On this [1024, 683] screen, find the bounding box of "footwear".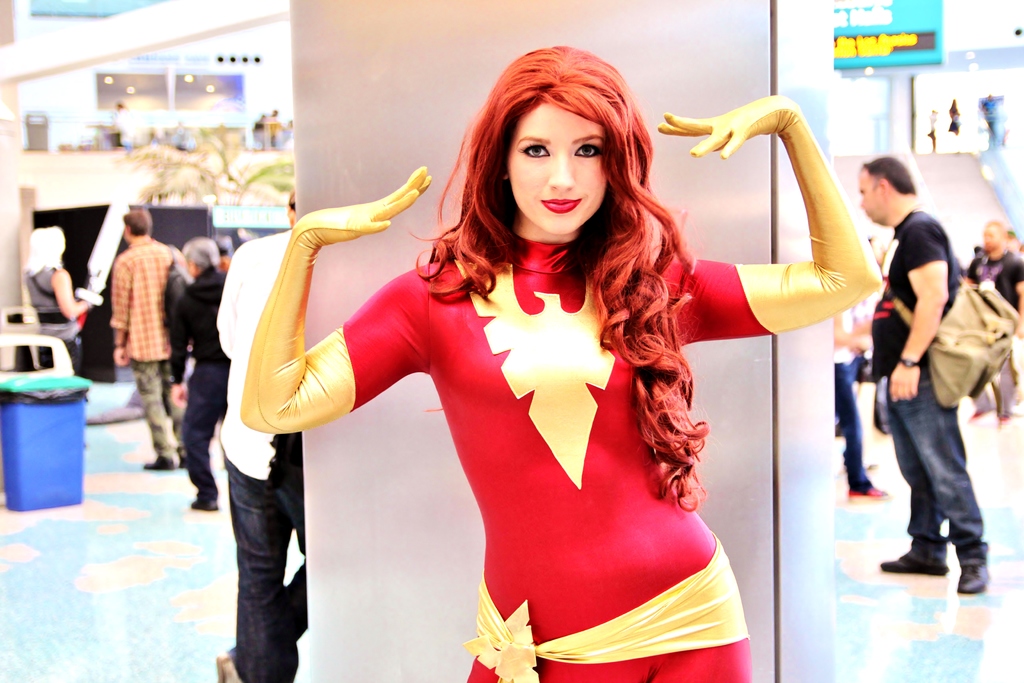
Bounding box: region(993, 415, 1009, 428).
